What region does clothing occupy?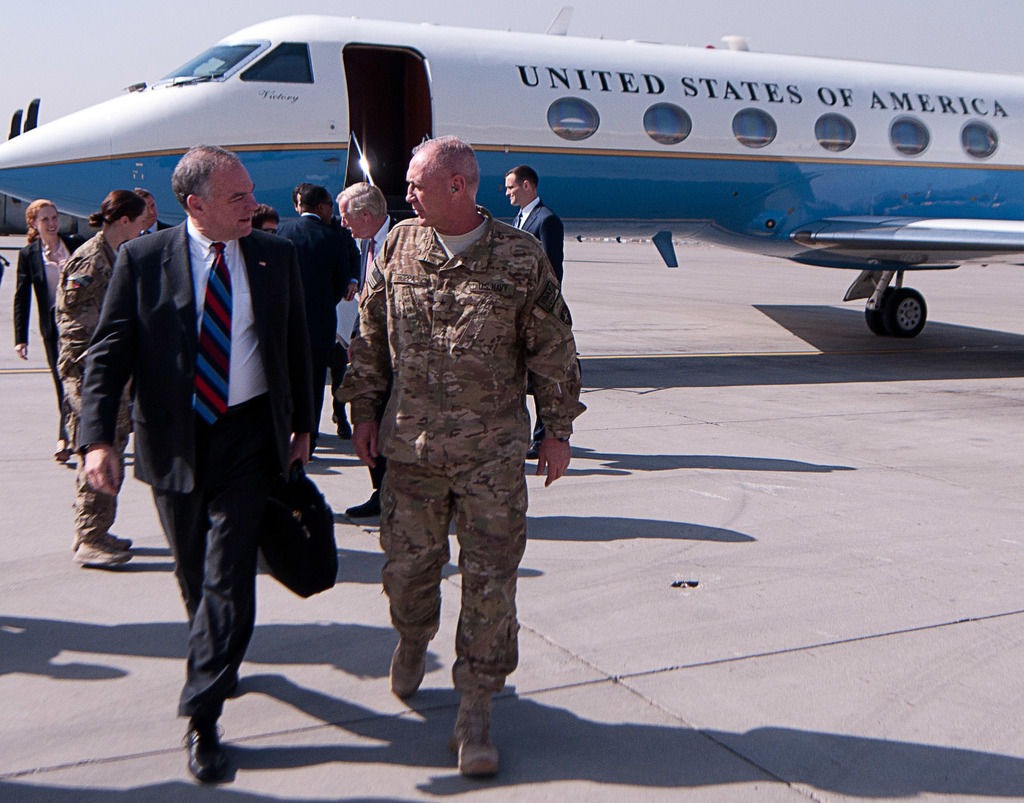
<bbox>509, 190, 575, 309</bbox>.
